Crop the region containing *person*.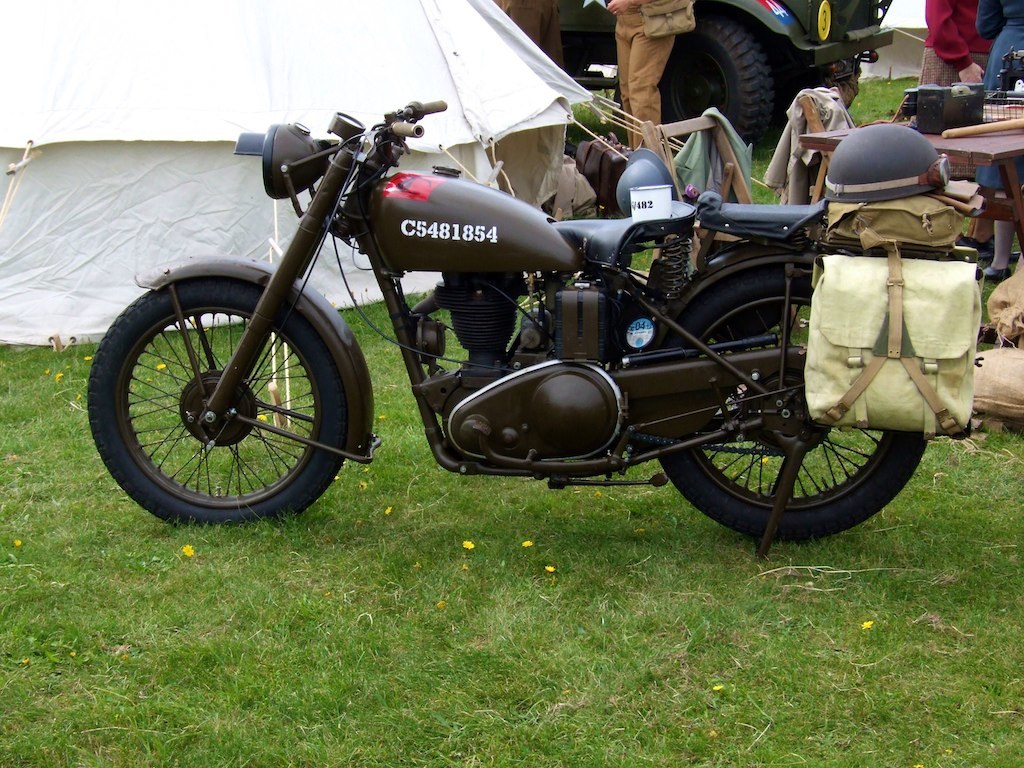
Crop region: bbox(601, 0, 695, 156).
